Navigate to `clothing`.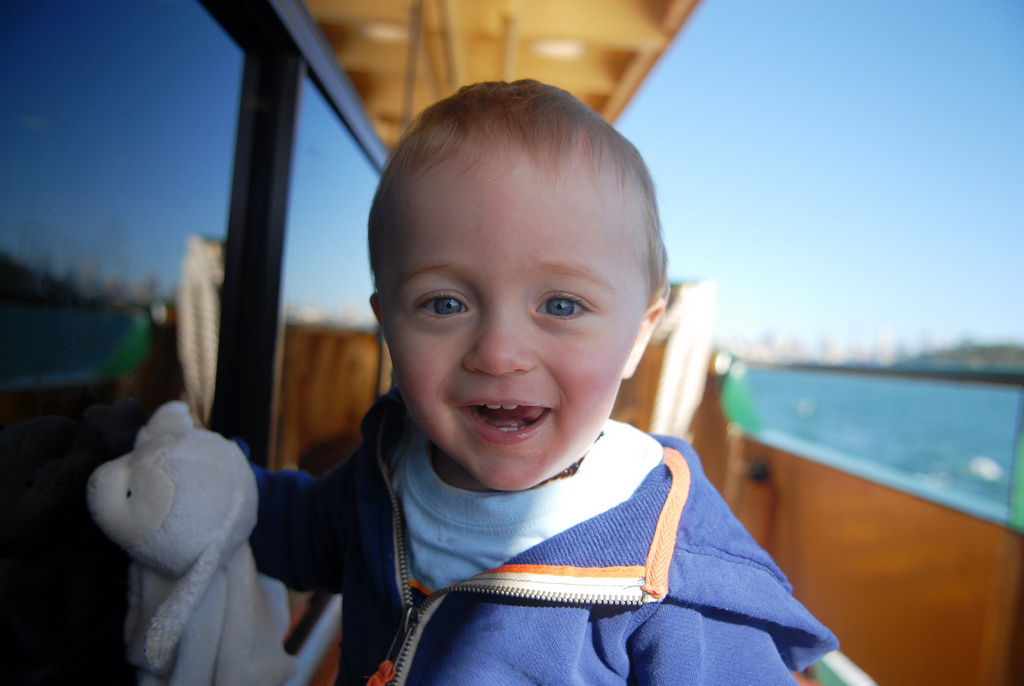
Navigation target: Rect(265, 384, 841, 685).
